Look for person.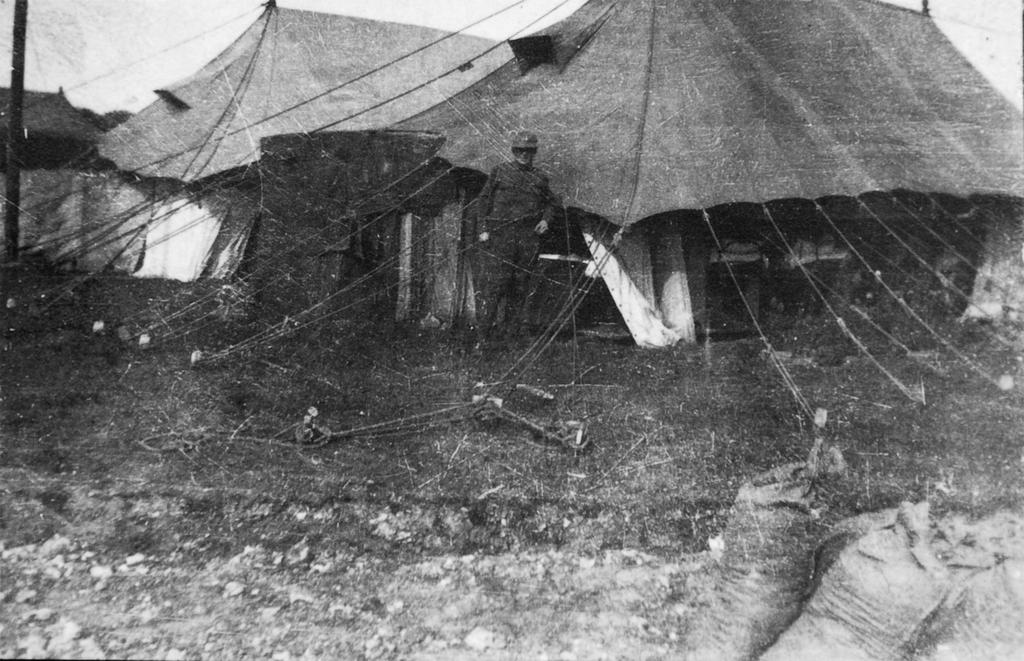
Found: <bbox>477, 108, 565, 316</bbox>.
